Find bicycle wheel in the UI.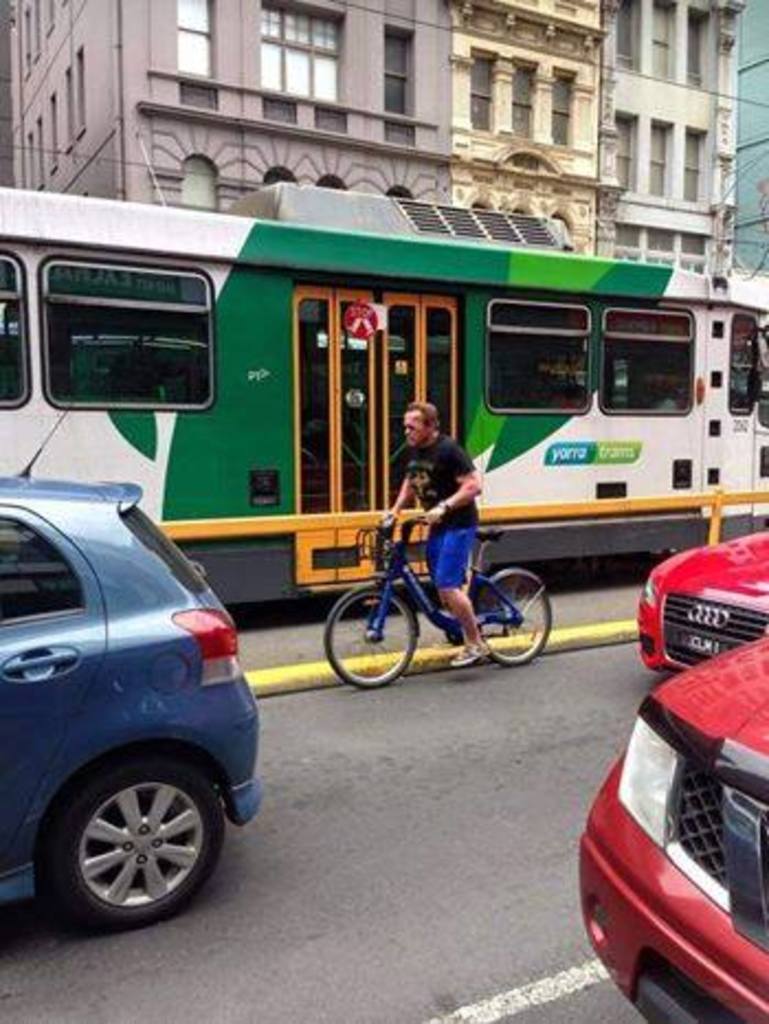
UI element at left=334, top=591, right=422, bottom=683.
